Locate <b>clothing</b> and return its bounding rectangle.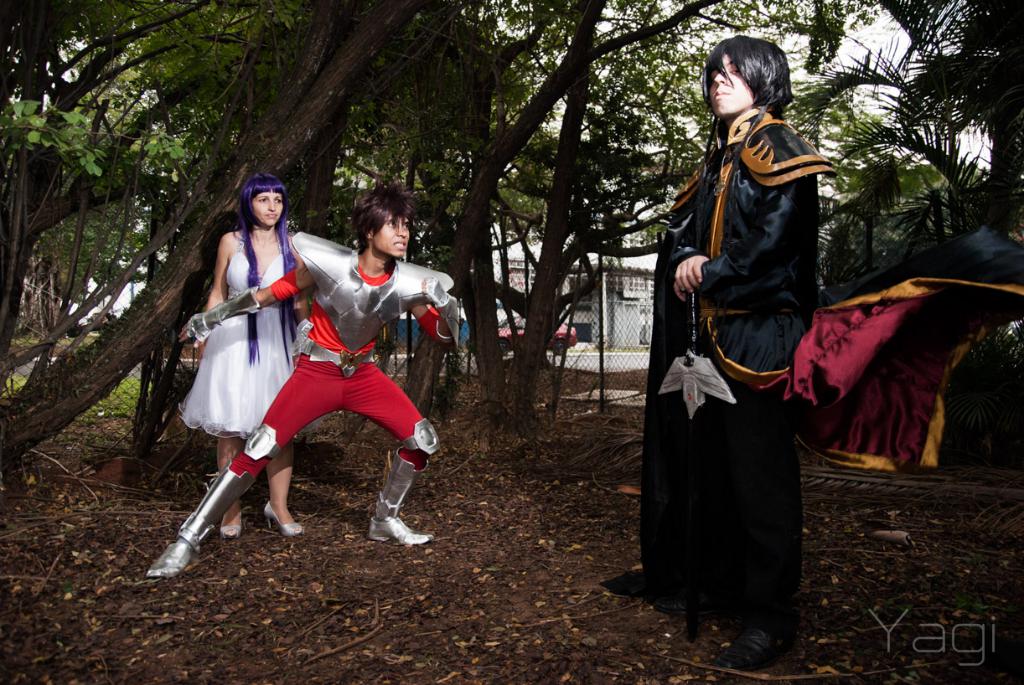
left=179, top=231, right=463, bottom=533.
